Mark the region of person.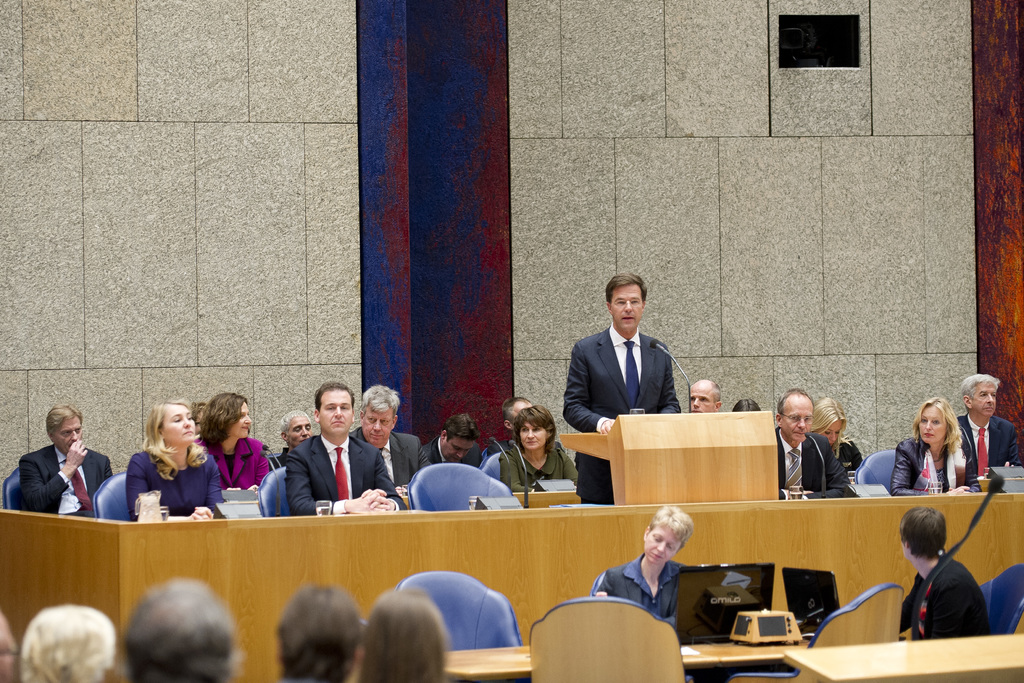
Region: 0/614/15/682.
